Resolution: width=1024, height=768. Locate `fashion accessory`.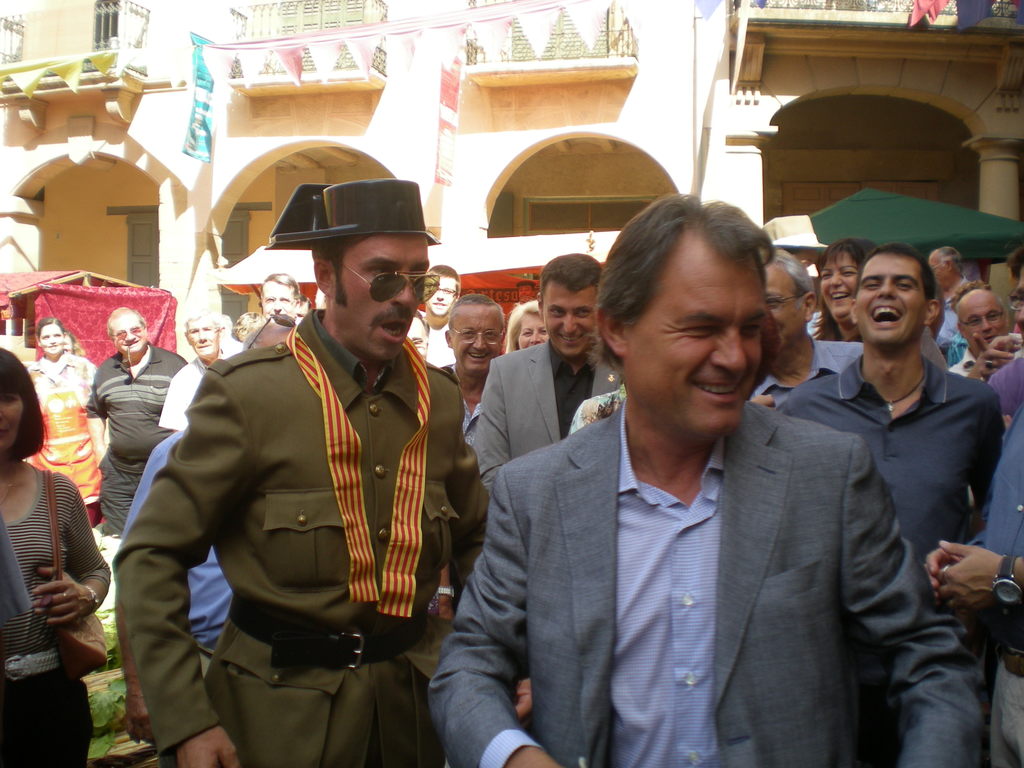
select_region(886, 372, 925, 416).
